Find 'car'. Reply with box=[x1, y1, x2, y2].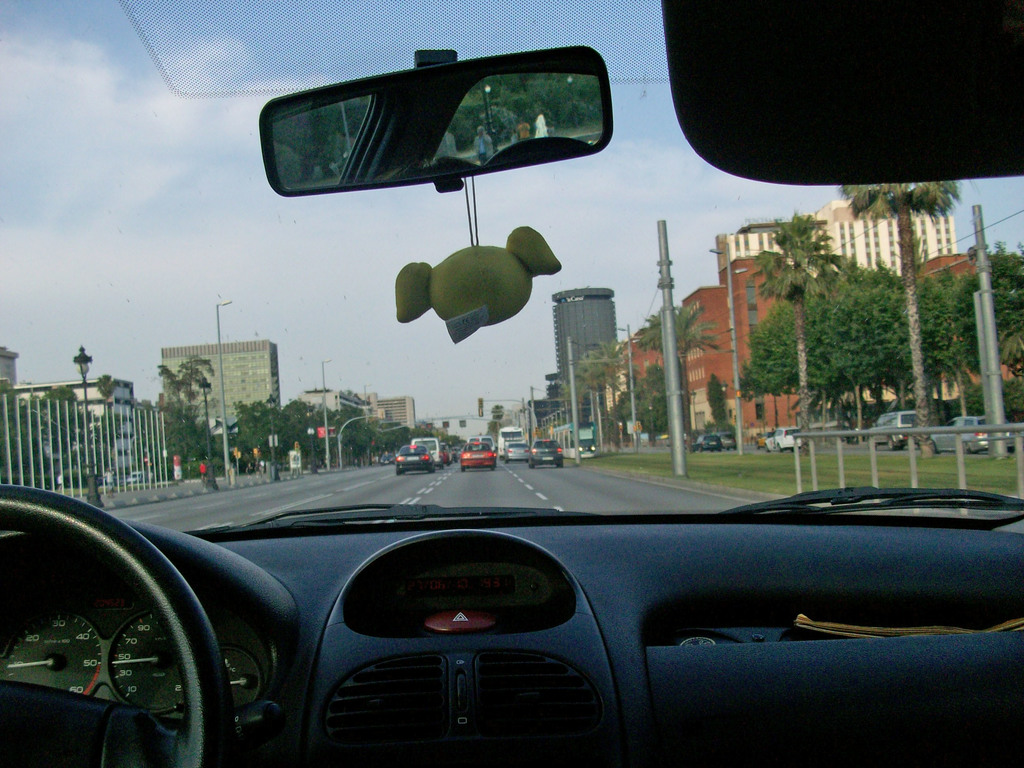
box=[931, 415, 1011, 451].
